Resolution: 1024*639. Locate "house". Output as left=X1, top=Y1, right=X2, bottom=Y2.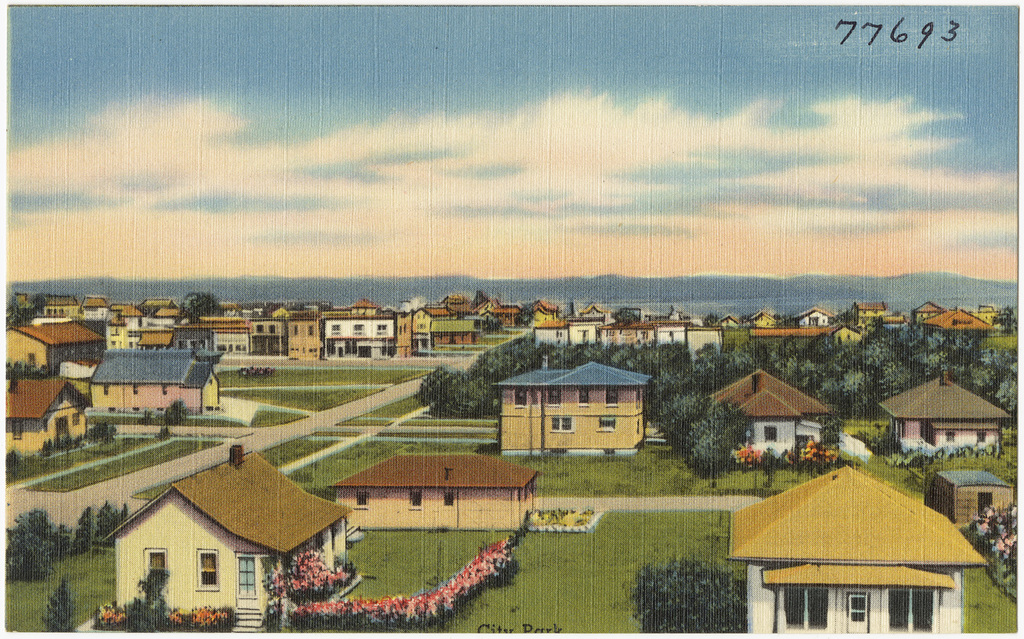
left=10, top=376, right=89, bottom=460.
